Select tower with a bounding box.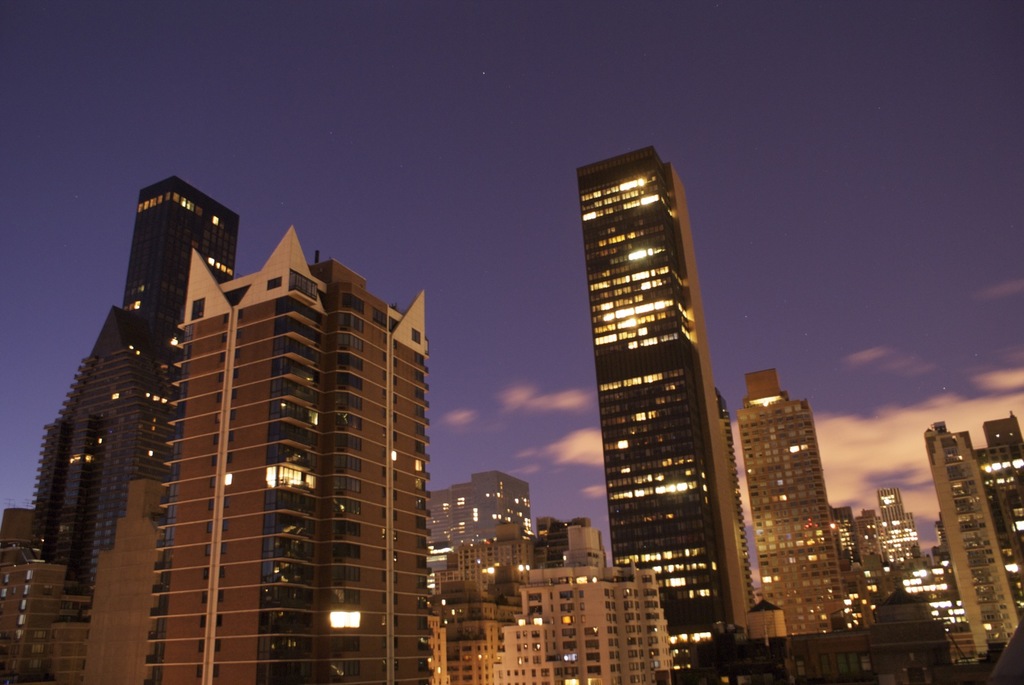
{"x1": 0, "y1": 173, "x2": 235, "y2": 609}.
